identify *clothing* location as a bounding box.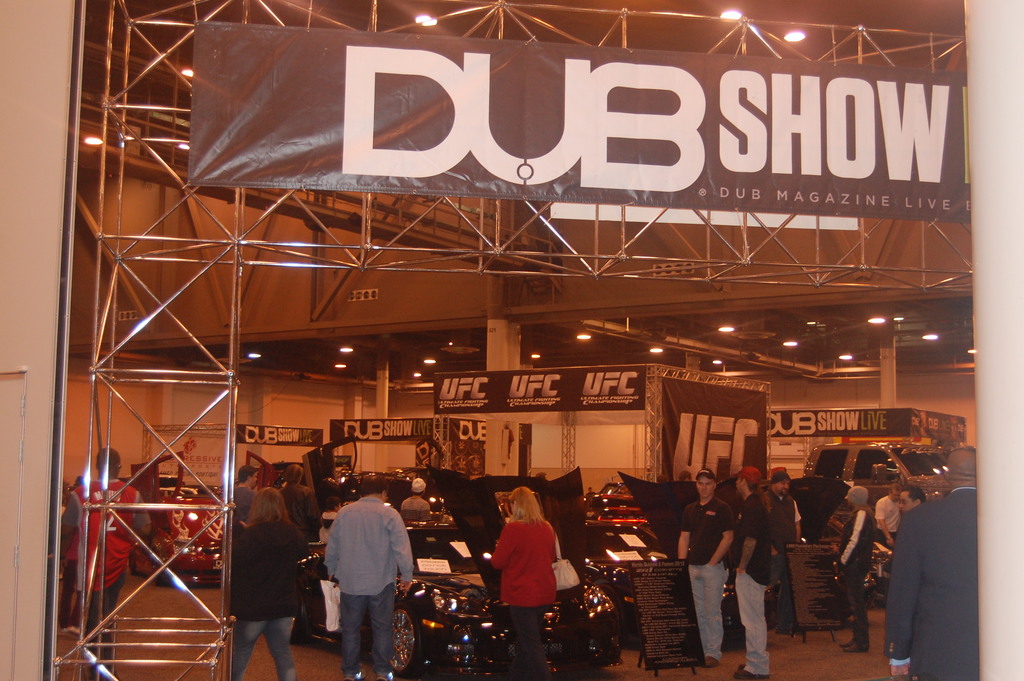
[485,517,561,680].
